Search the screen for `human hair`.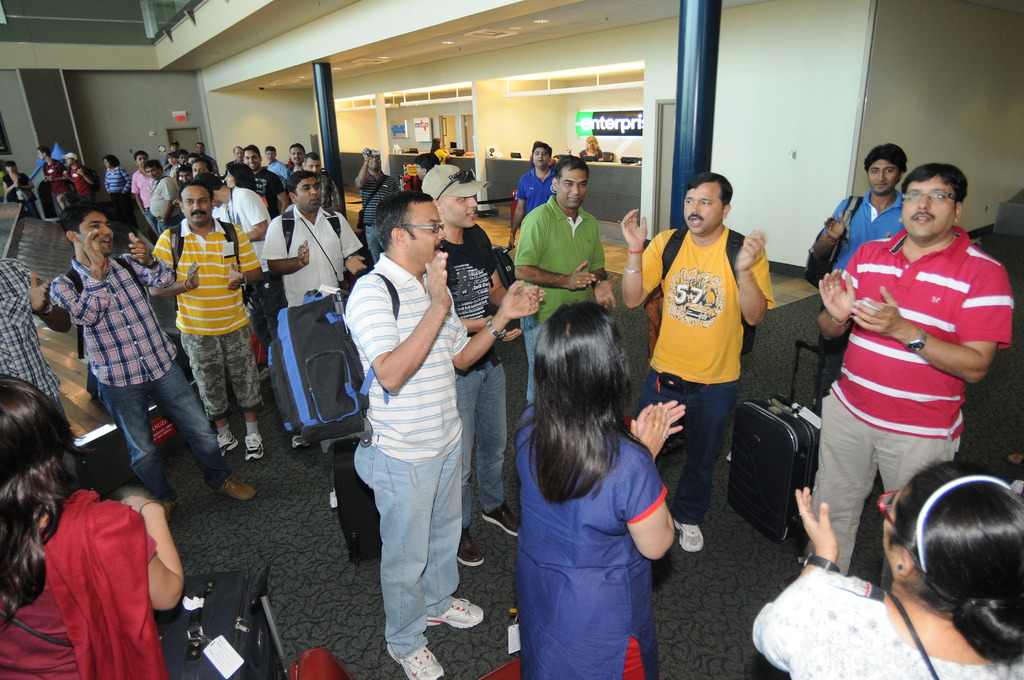
Found at box(900, 163, 967, 213).
